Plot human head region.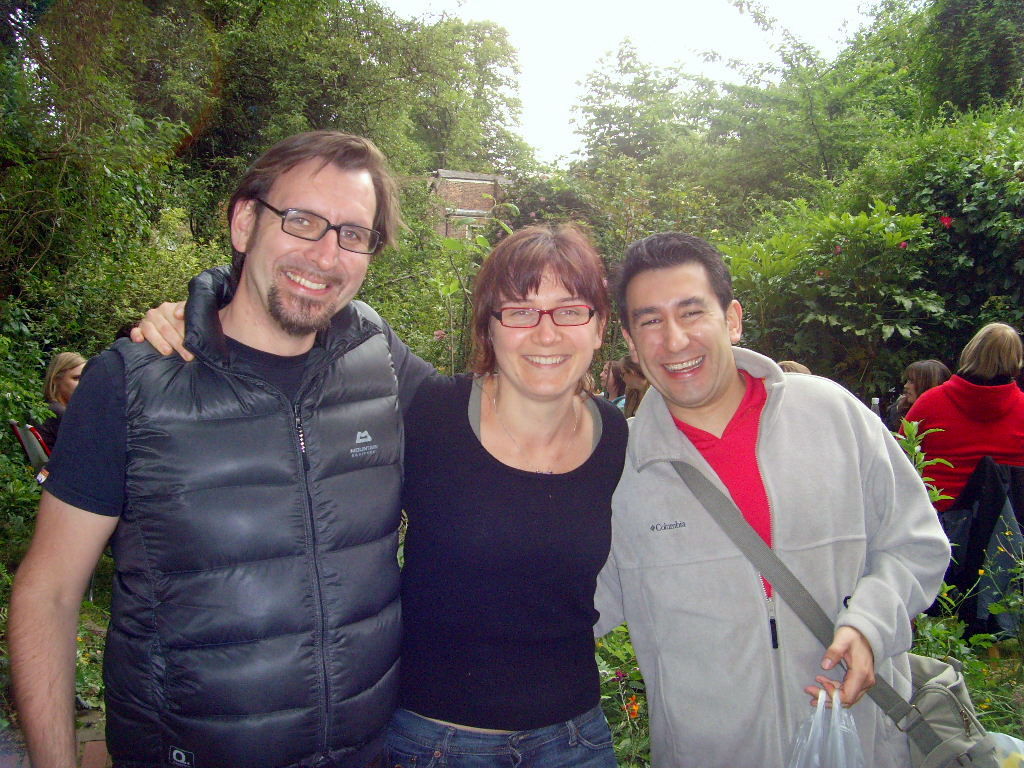
Plotted at <bbox>607, 216, 759, 402</bbox>.
